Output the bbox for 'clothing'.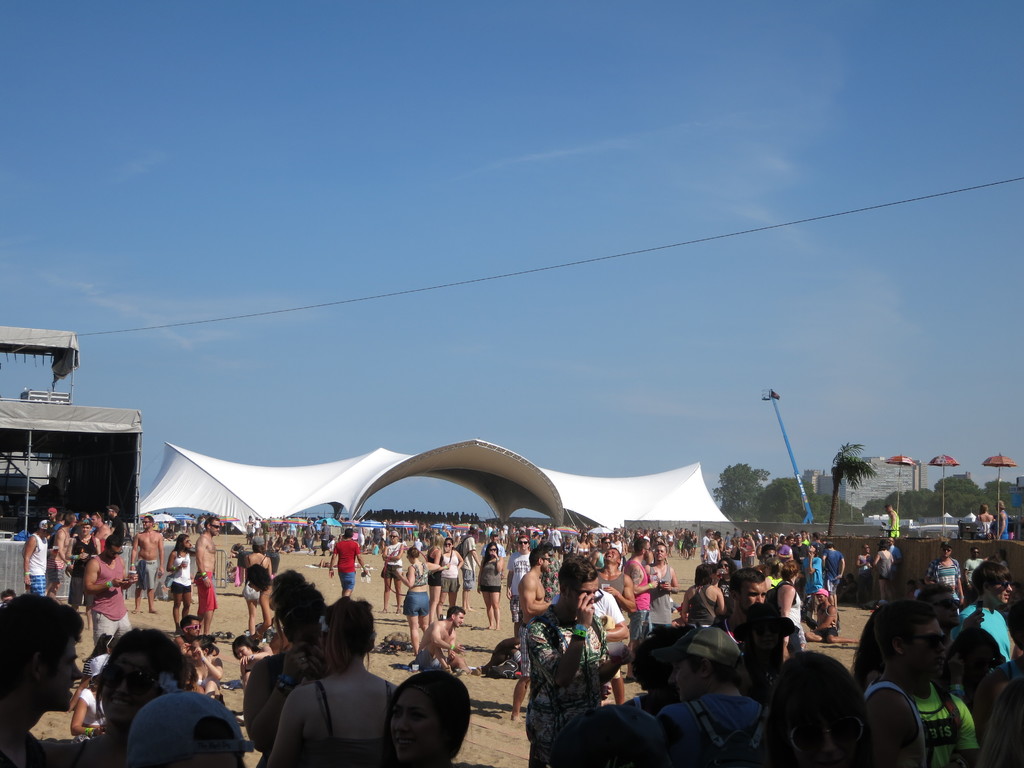
bbox=[408, 565, 432, 589].
